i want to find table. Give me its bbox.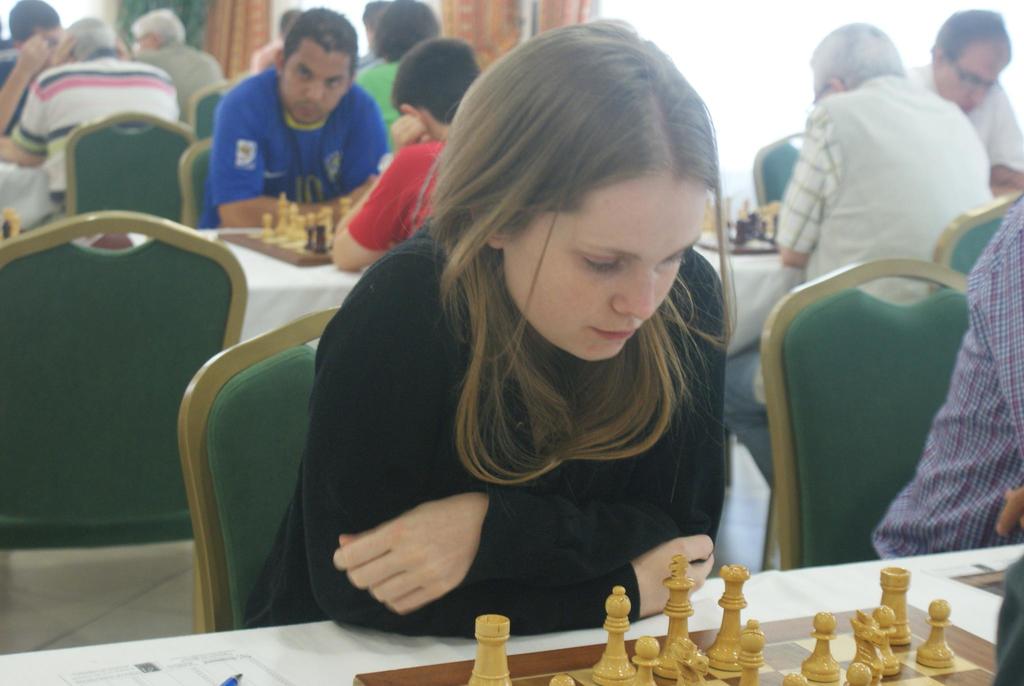
(579,517,1023,679).
